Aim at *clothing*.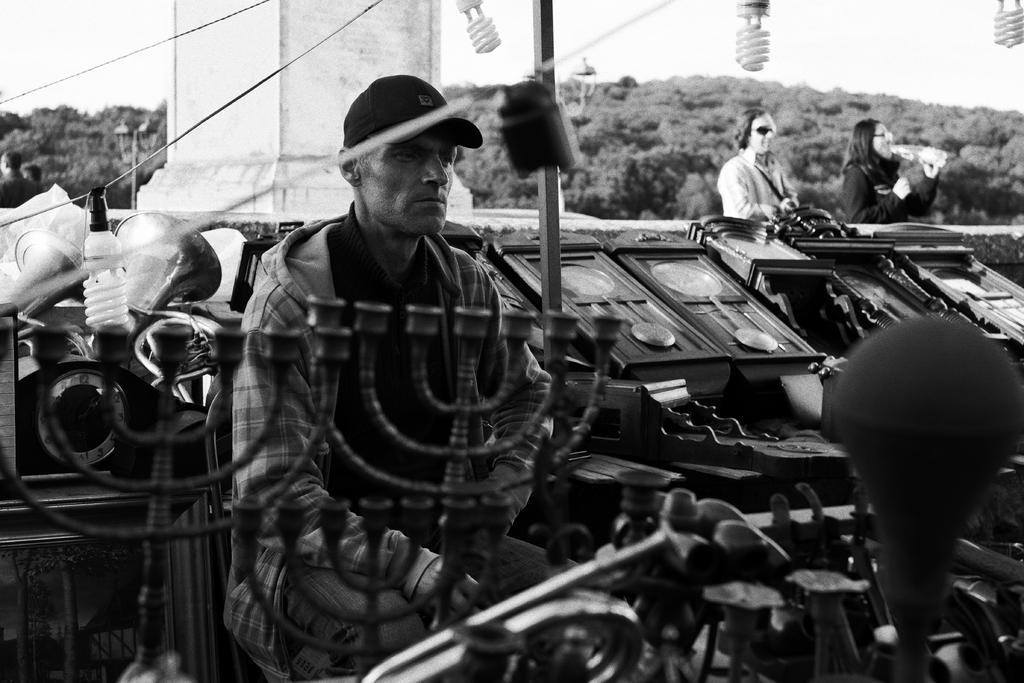
Aimed at bbox=[835, 144, 946, 230].
